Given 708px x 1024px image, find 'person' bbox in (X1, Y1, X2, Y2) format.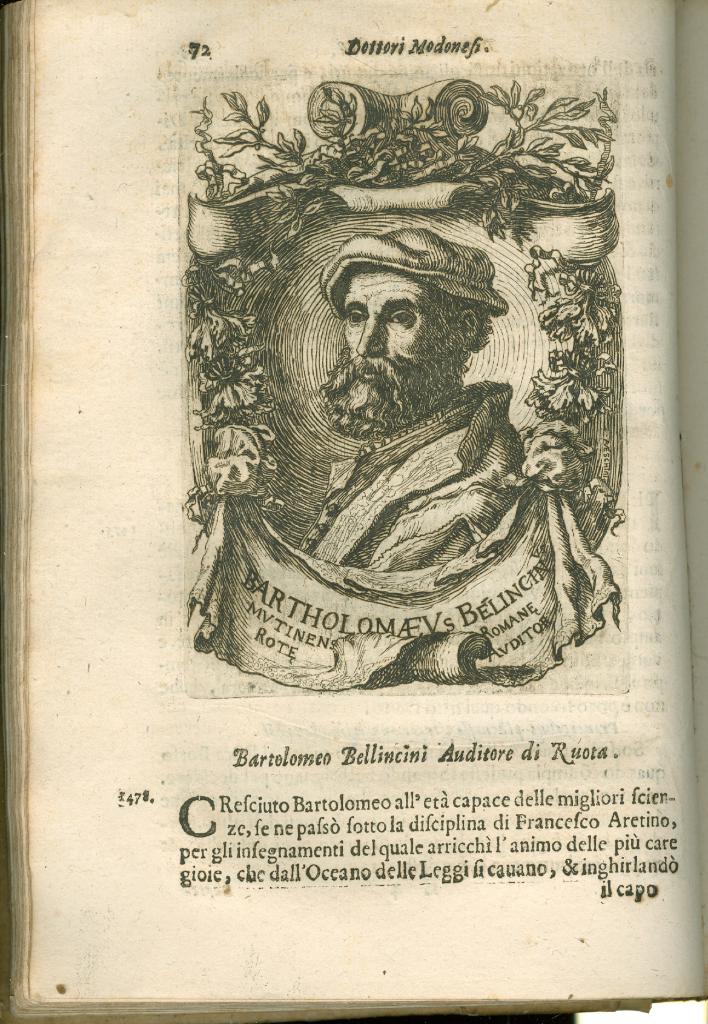
(242, 178, 565, 607).
